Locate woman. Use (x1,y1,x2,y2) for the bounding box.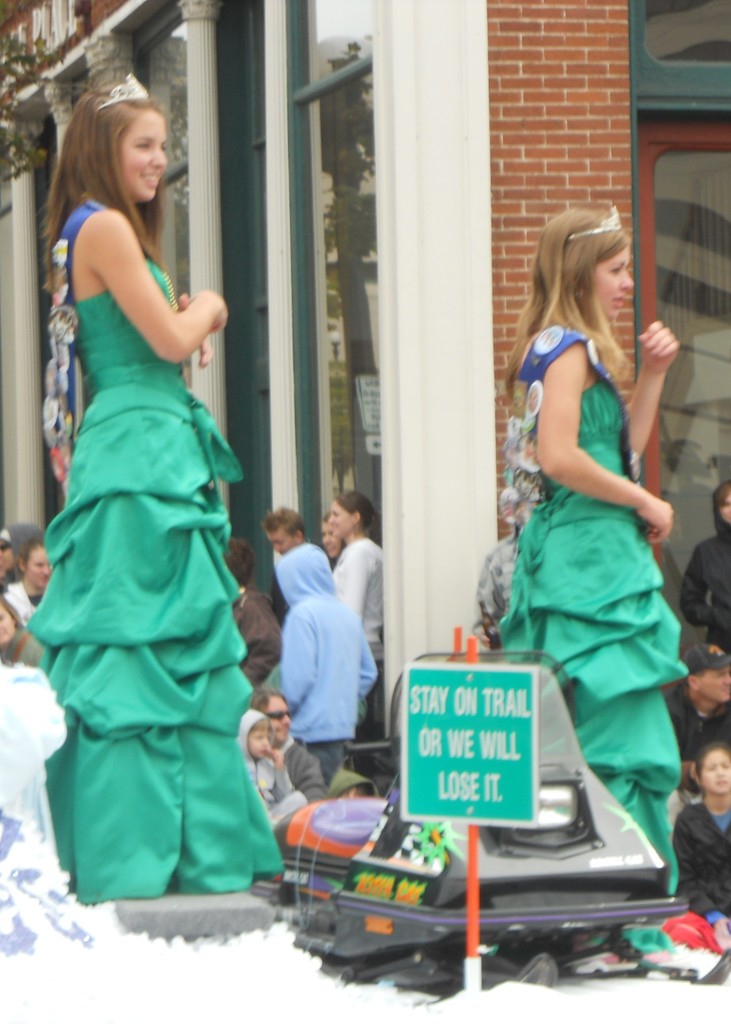
(495,204,691,952).
